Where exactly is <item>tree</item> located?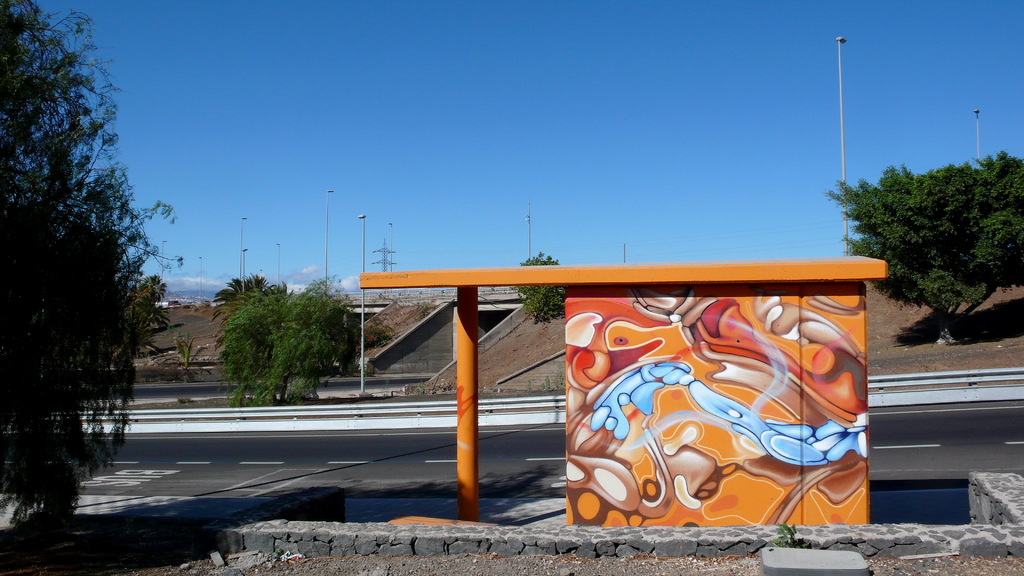
Its bounding box is [824,150,1023,336].
